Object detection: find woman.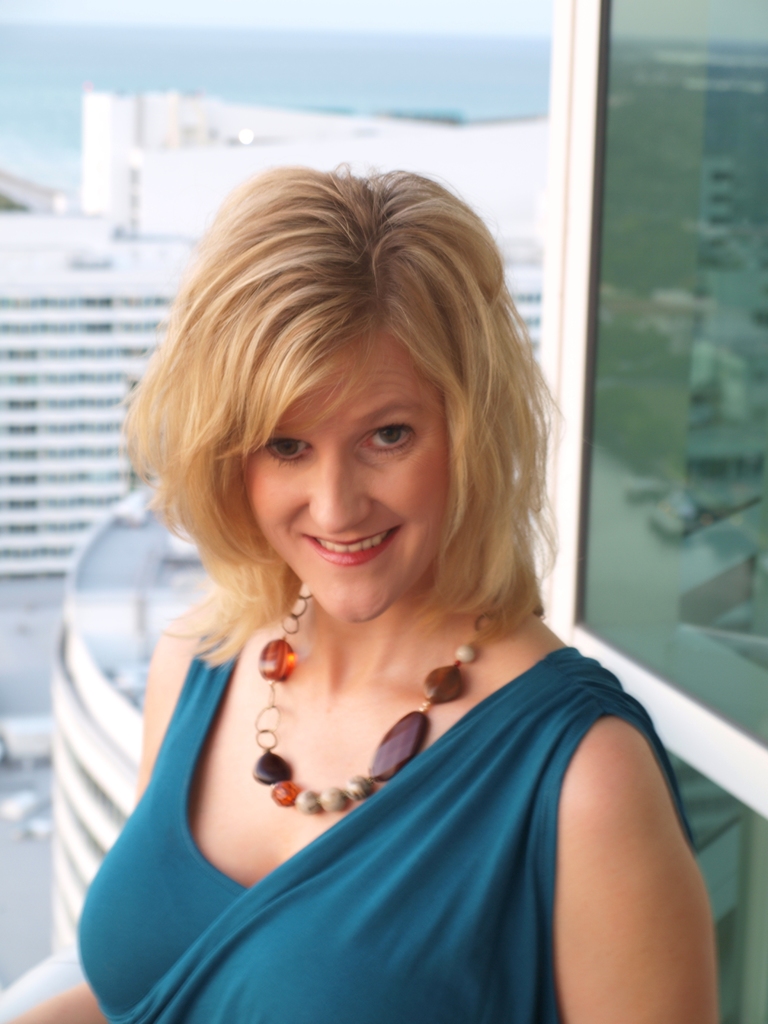
rect(0, 163, 714, 1023).
